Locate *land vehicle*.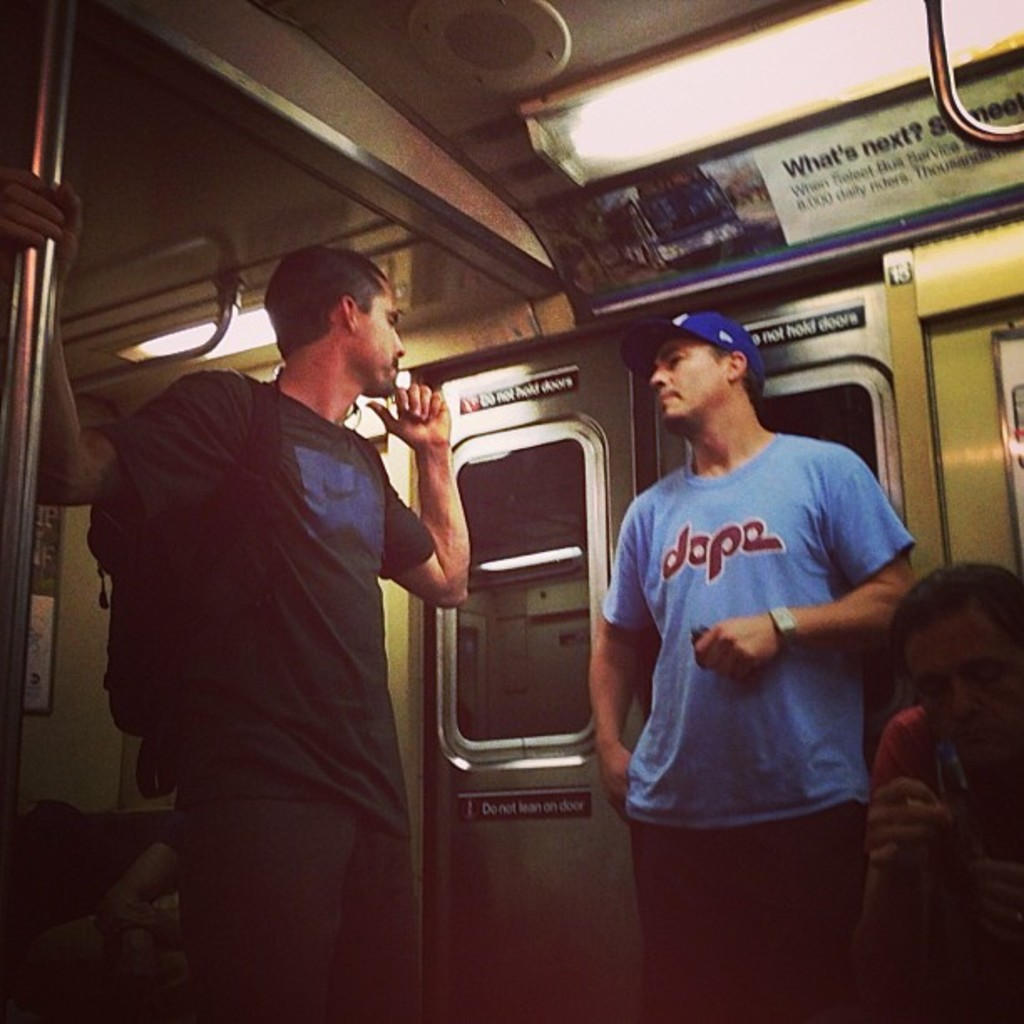
Bounding box: {"x1": 2, "y1": 10, "x2": 1022, "y2": 1022}.
